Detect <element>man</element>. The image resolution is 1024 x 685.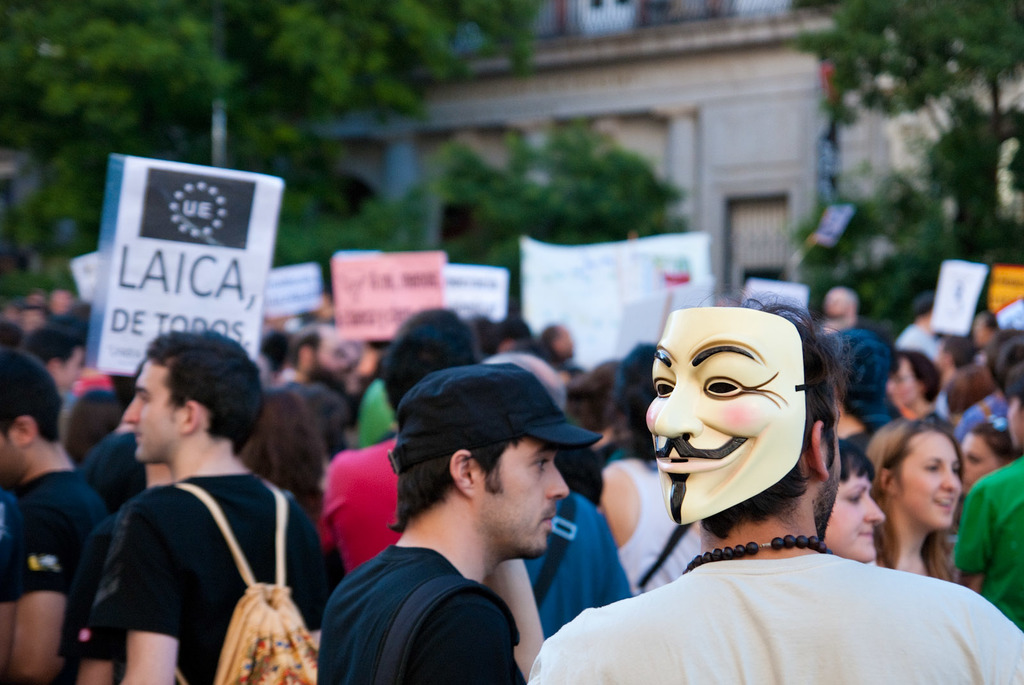
l=951, t=365, r=1023, b=631.
